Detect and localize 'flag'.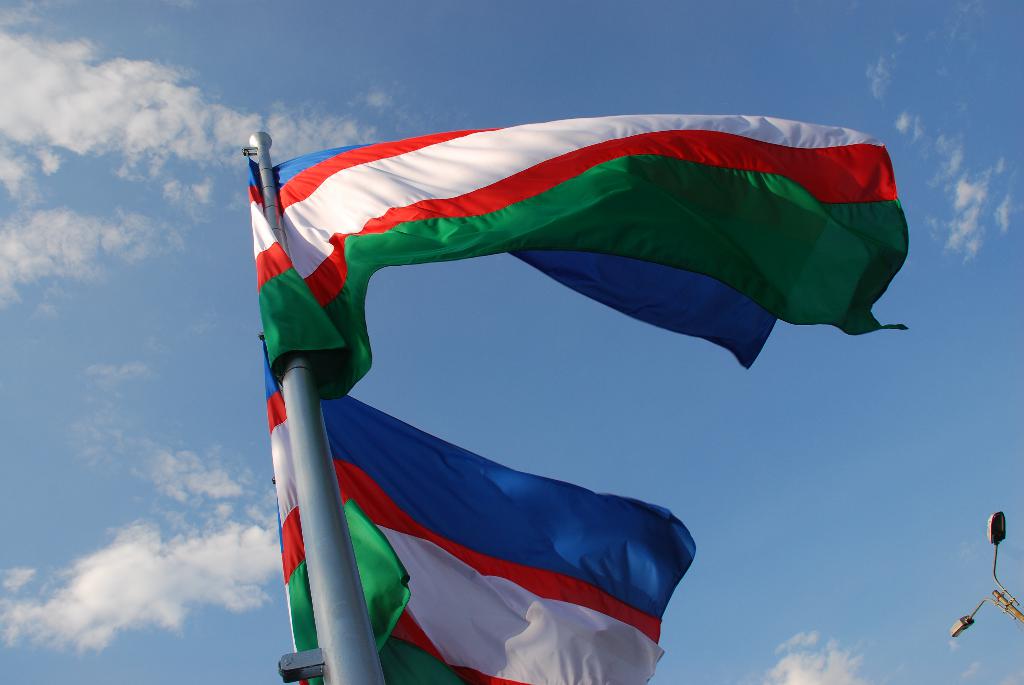
Localized at {"left": 261, "top": 335, "right": 696, "bottom": 684}.
